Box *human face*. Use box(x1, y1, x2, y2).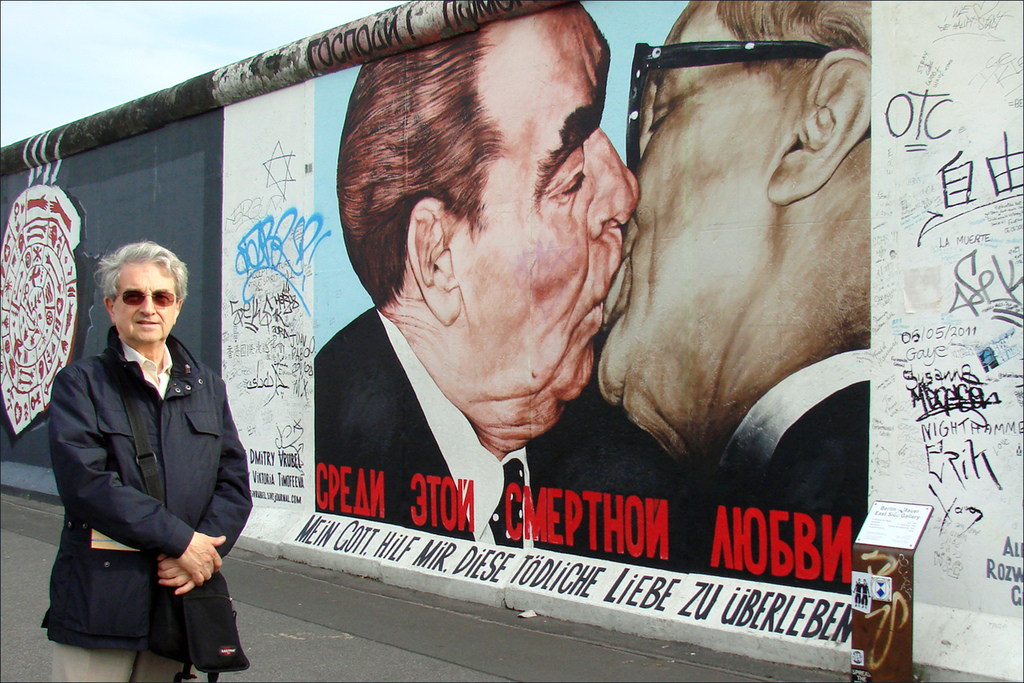
box(453, 7, 641, 428).
